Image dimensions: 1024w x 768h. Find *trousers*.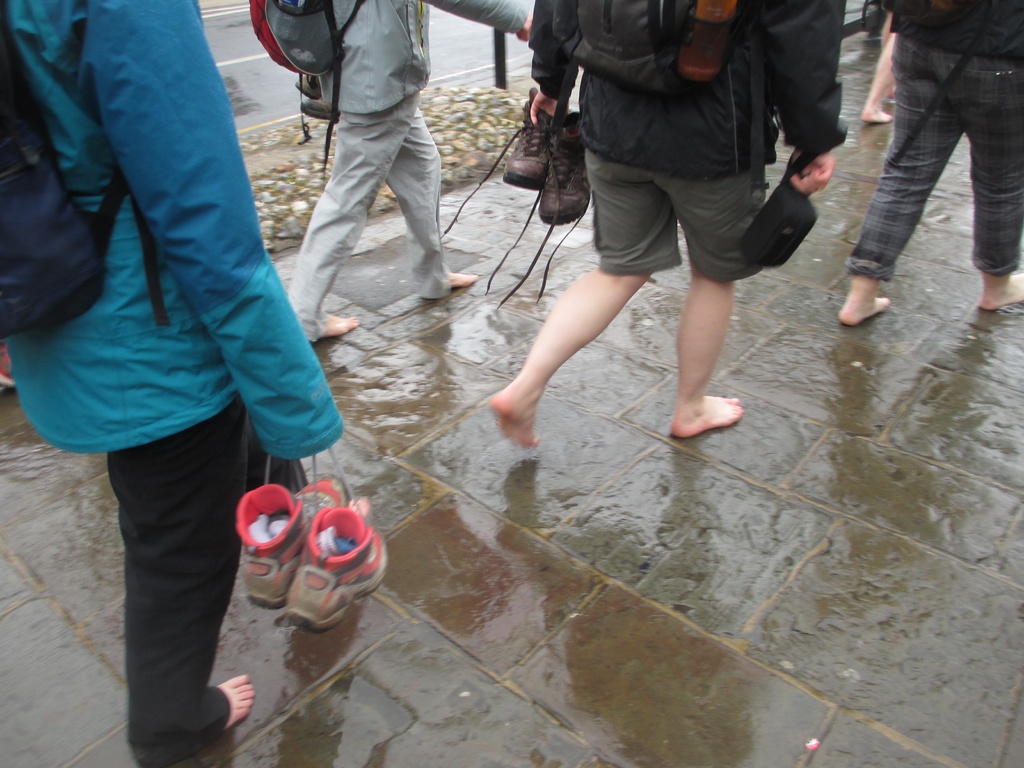
x1=845 y1=32 x2=1023 y2=284.
